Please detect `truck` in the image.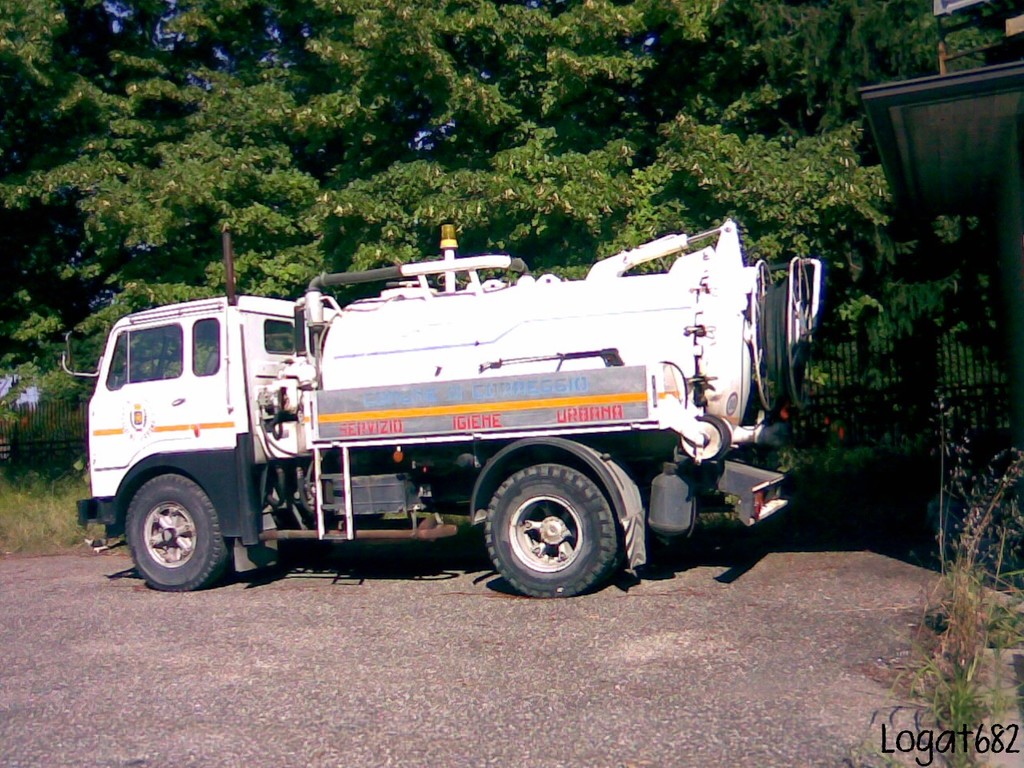
82 243 817 599.
